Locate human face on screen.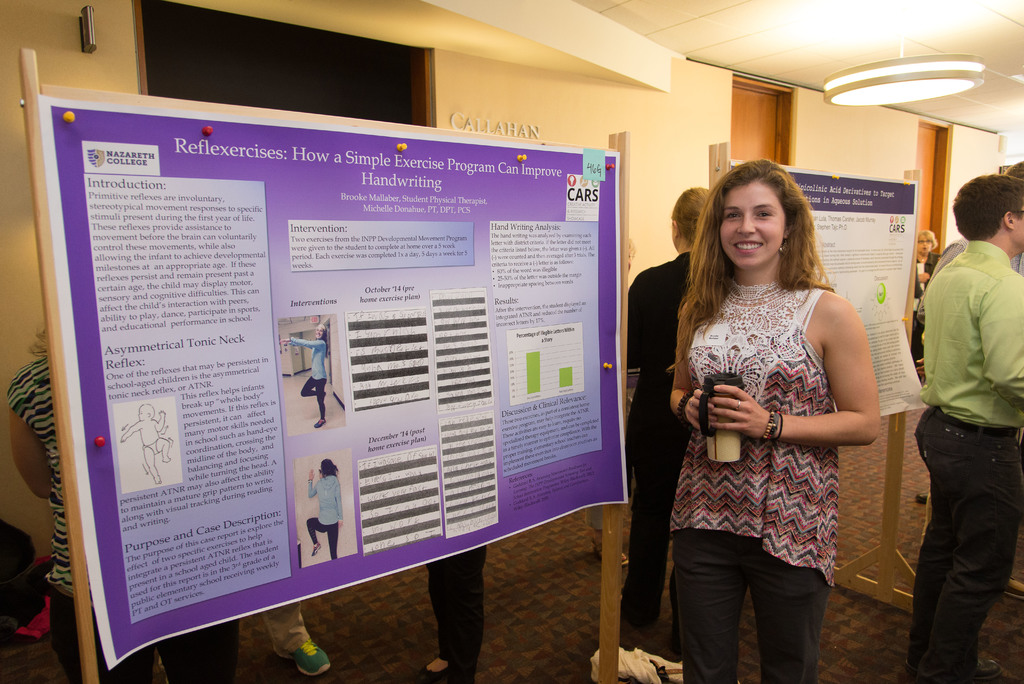
On screen at bbox=[918, 235, 929, 252].
